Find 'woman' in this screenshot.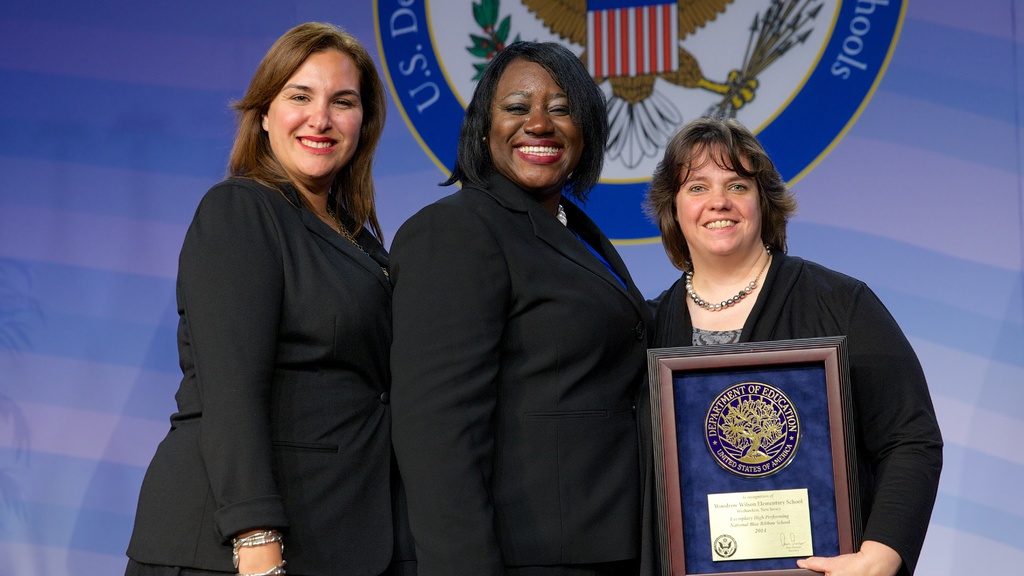
The bounding box for 'woman' is x1=147 y1=31 x2=416 y2=575.
